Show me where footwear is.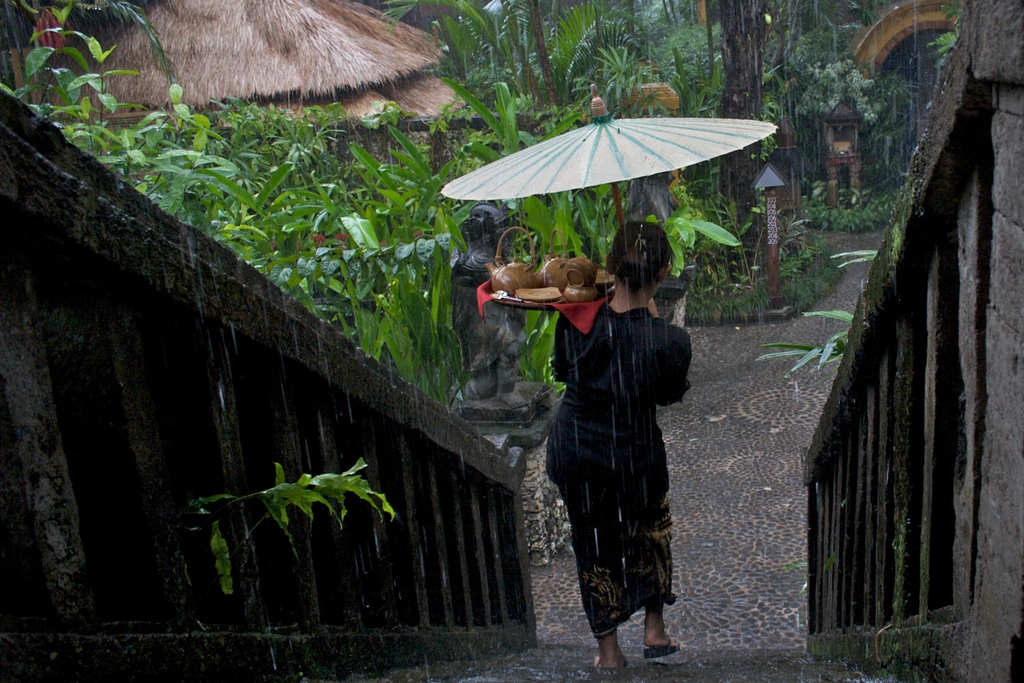
footwear is at box=[641, 646, 681, 658].
